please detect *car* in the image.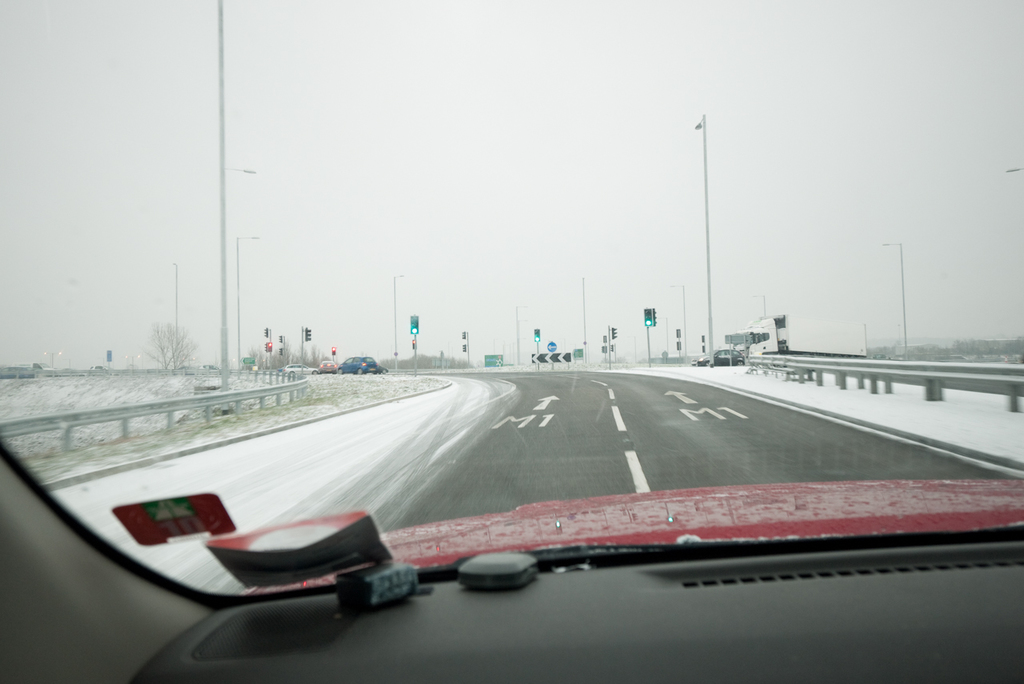
692,346,744,366.
